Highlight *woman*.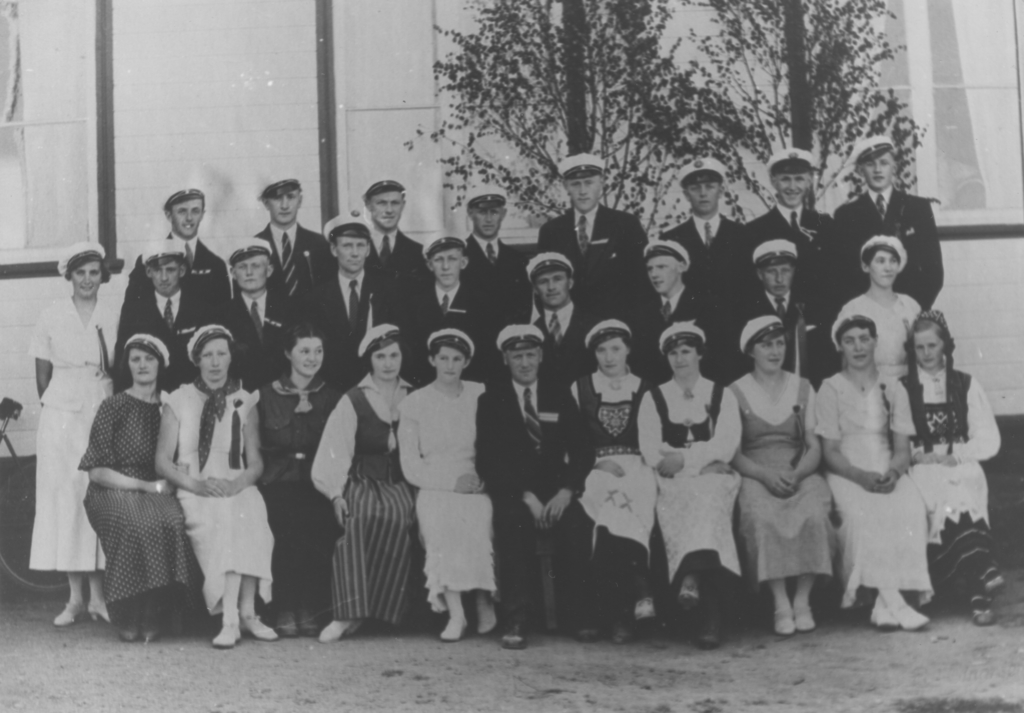
Highlighted region: 396,330,502,639.
